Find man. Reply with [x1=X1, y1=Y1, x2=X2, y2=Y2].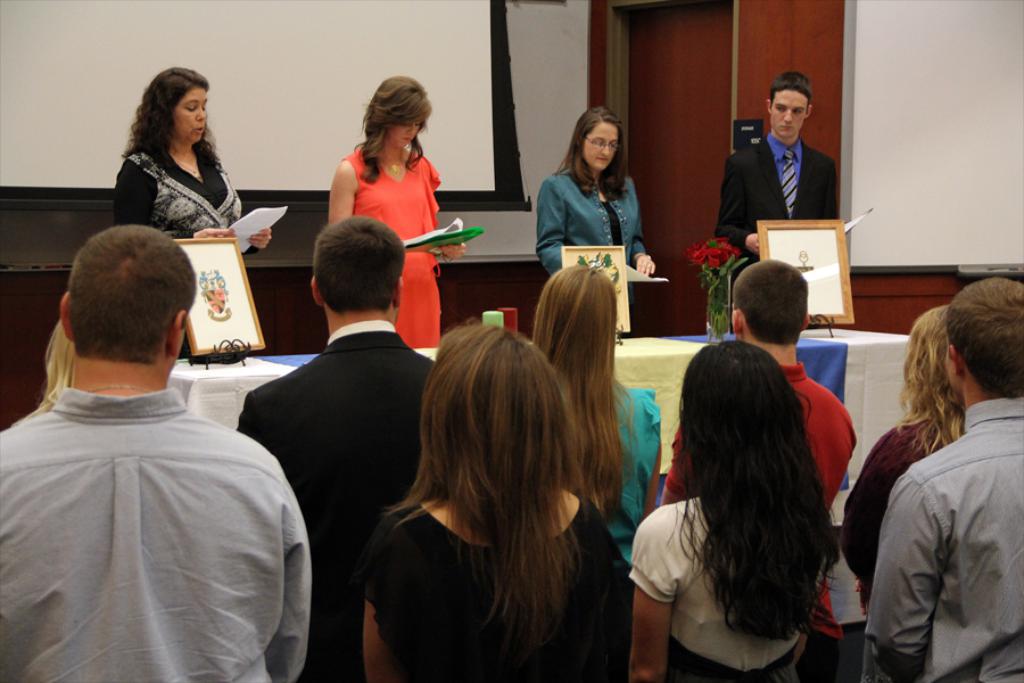
[x1=658, y1=261, x2=851, y2=680].
